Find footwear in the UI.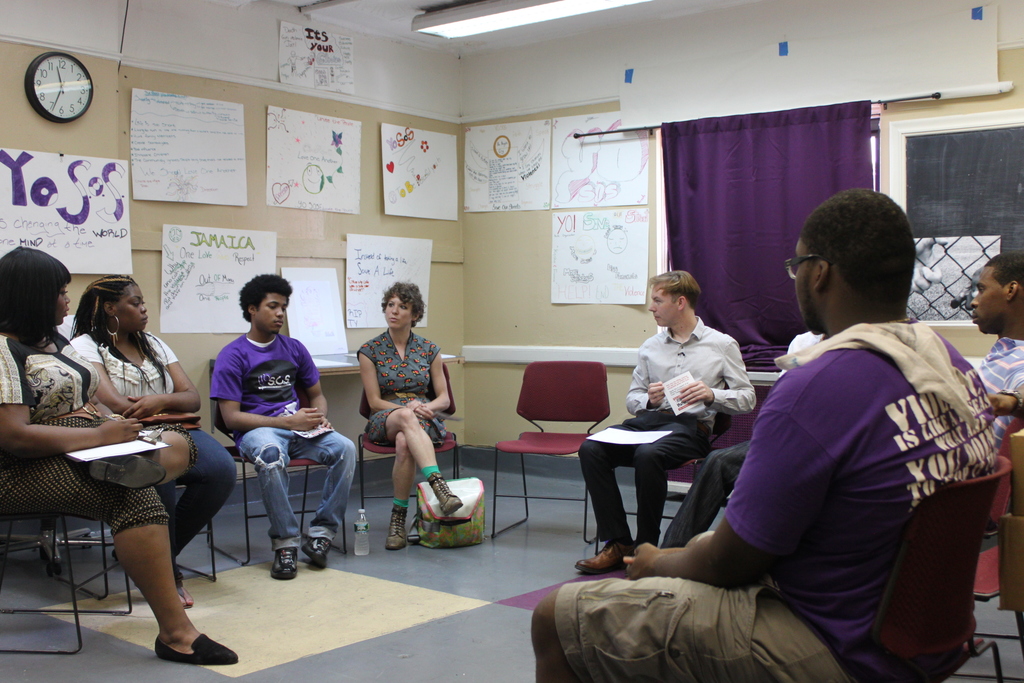
UI element at {"x1": 269, "y1": 545, "x2": 302, "y2": 586}.
